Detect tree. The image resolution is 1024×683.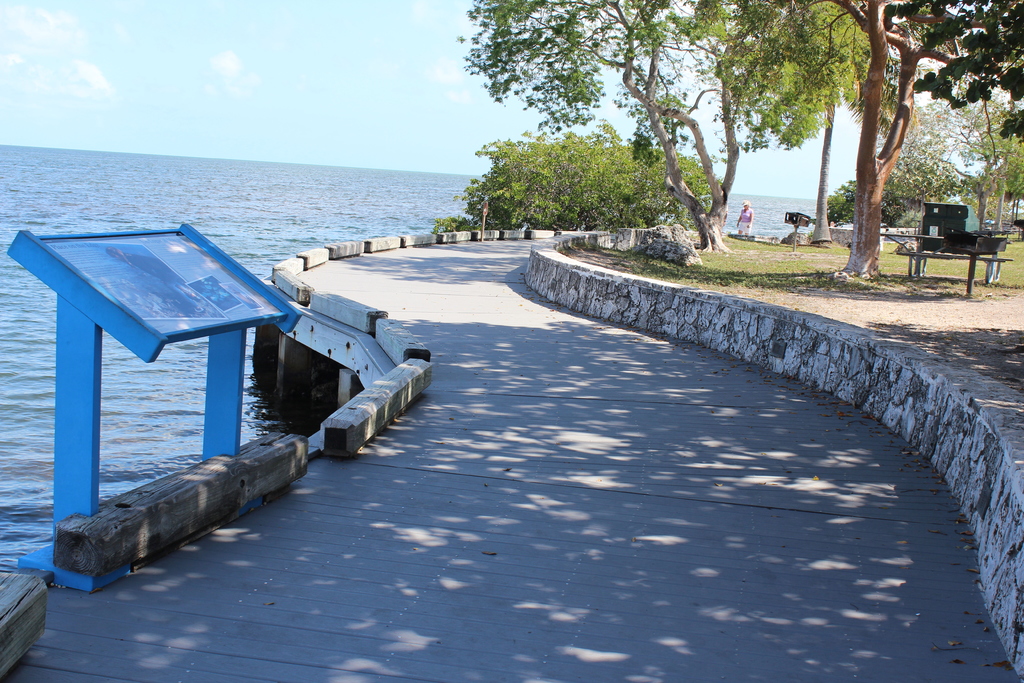
(x1=456, y1=0, x2=893, y2=252).
